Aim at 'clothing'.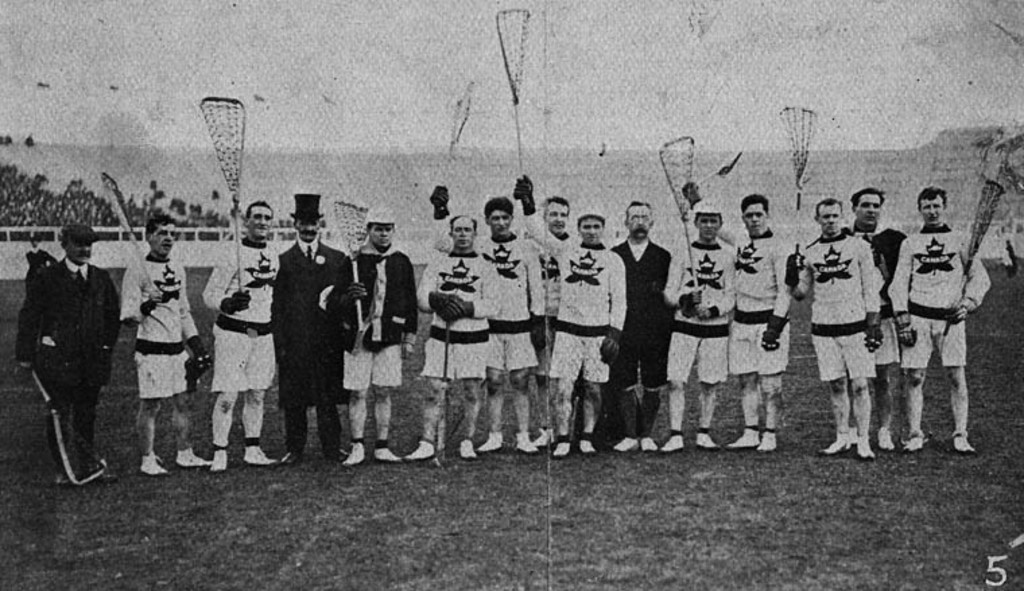
Aimed at x1=419, y1=244, x2=503, y2=392.
